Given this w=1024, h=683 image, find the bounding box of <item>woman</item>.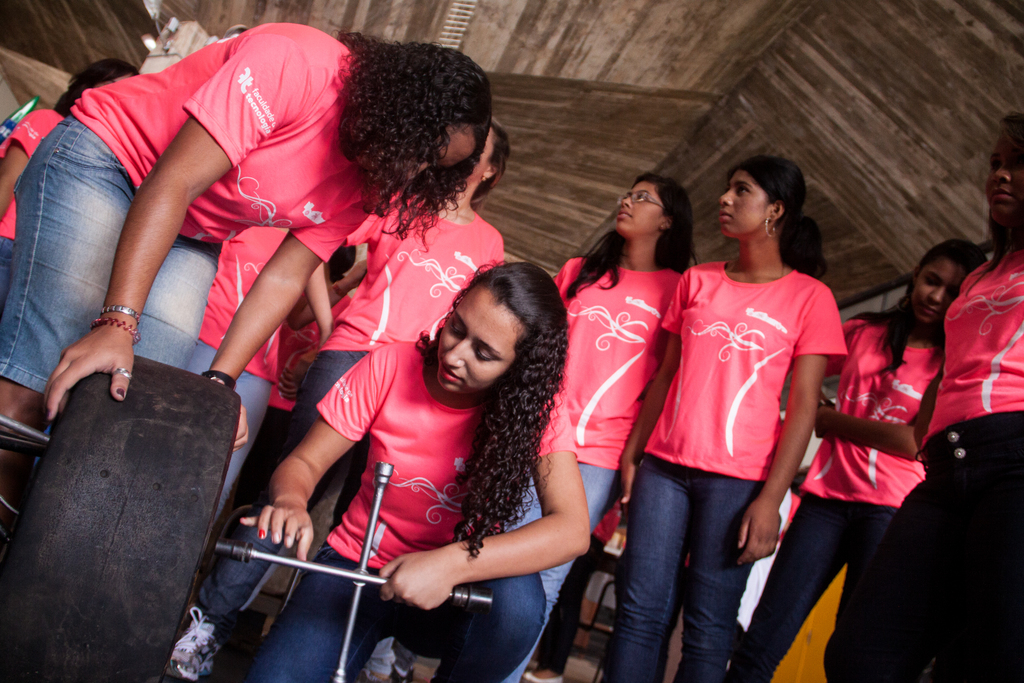
<region>160, 115, 519, 673</region>.
